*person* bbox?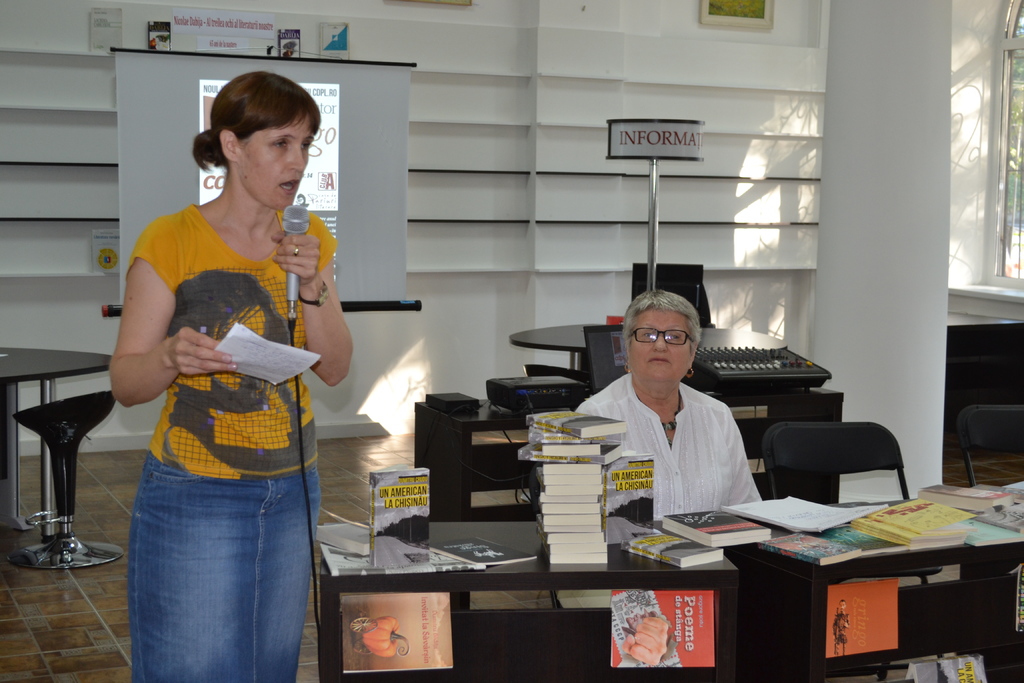
{"left": 573, "top": 283, "right": 767, "bottom": 532}
